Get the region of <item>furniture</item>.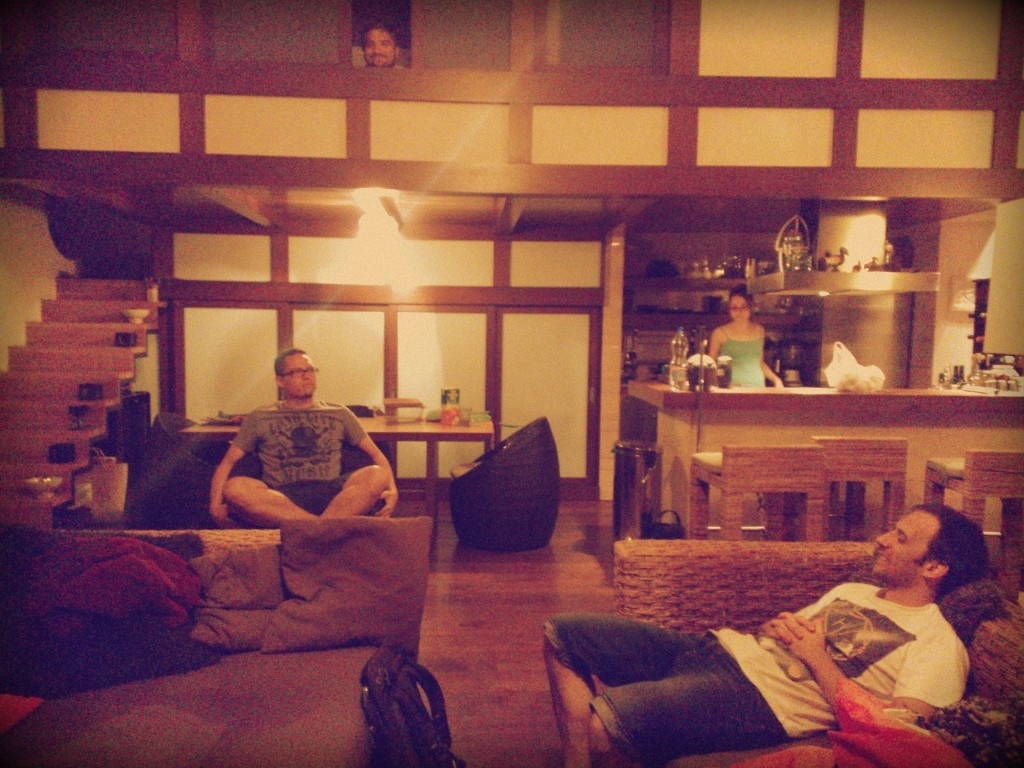
144,413,231,528.
